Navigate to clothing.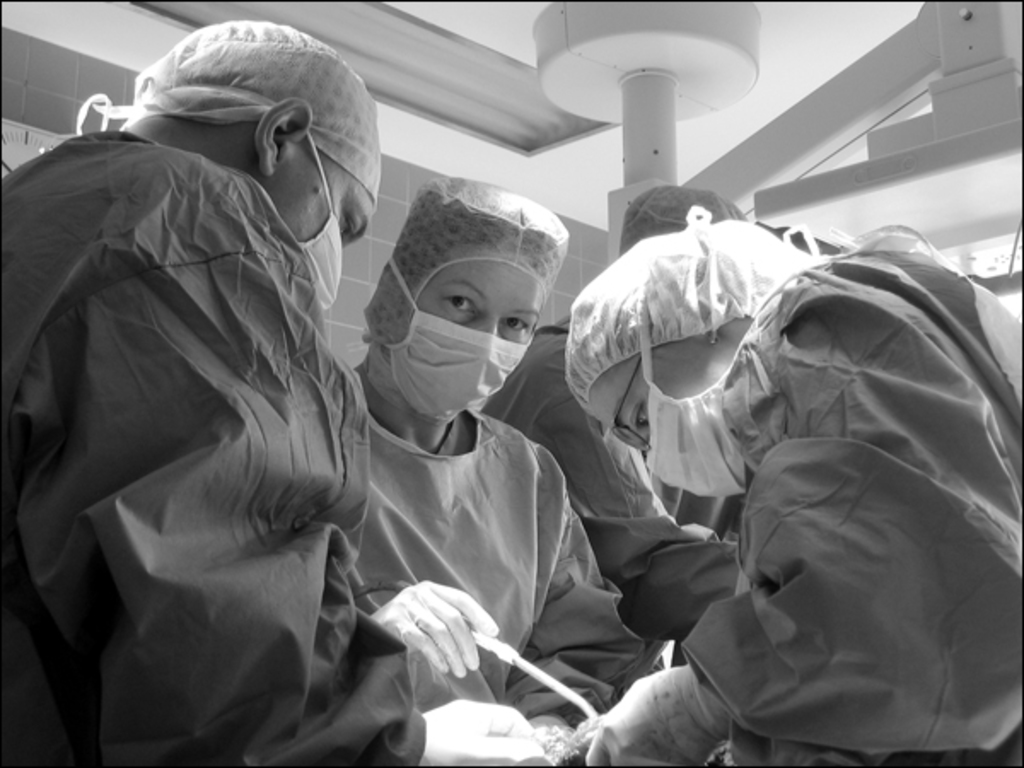
Navigation target: region(0, 70, 425, 756).
